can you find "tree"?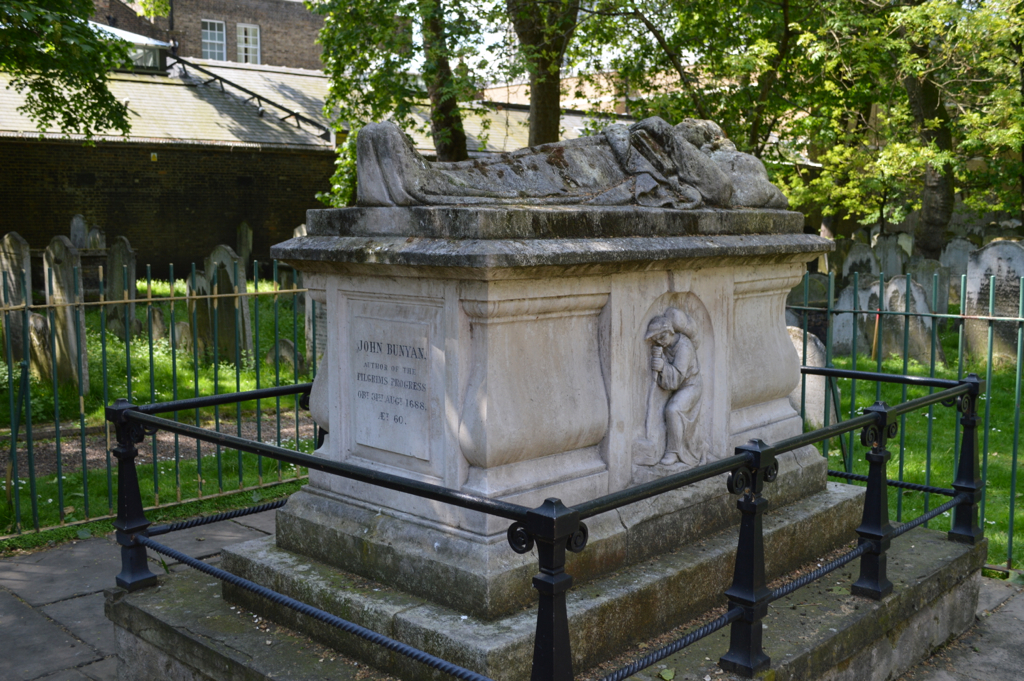
Yes, bounding box: x1=19, y1=10, x2=172, y2=136.
